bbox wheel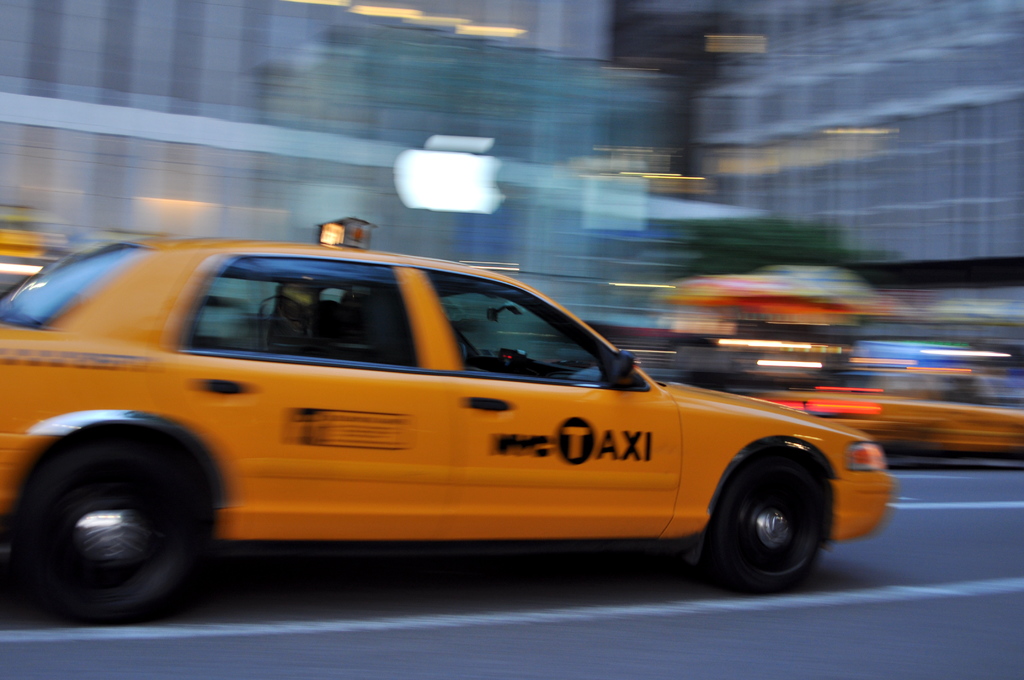
<box>25,441,195,619</box>
